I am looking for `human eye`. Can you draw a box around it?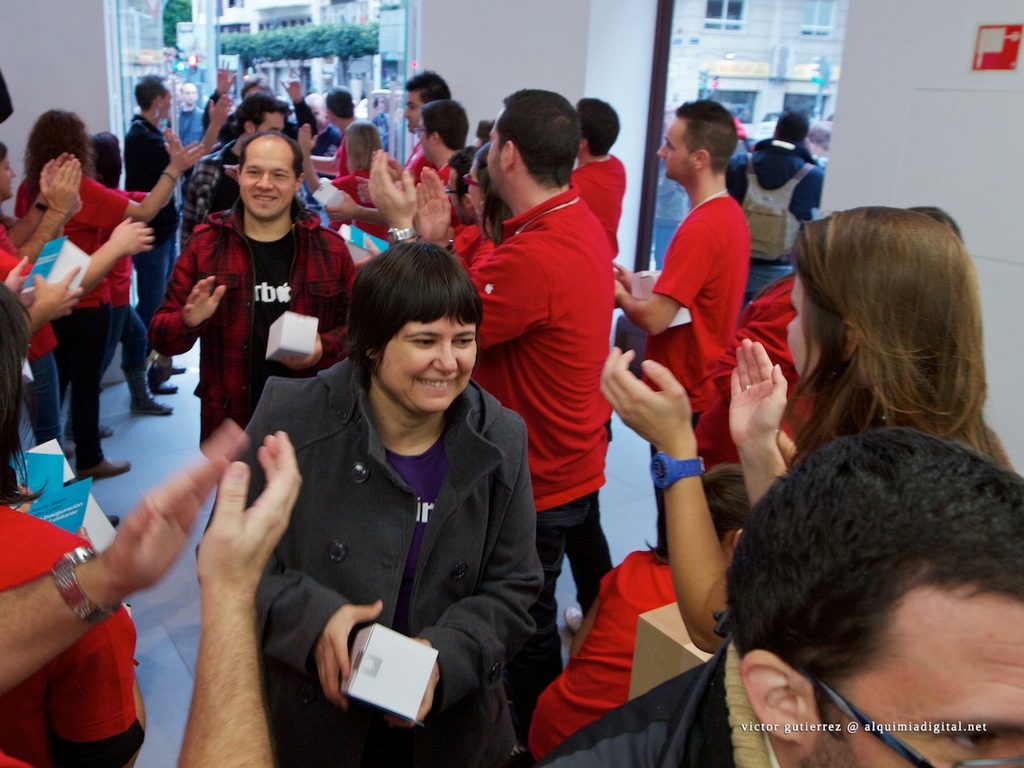
Sure, the bounding box is box=[940, 727, 993, 757].
